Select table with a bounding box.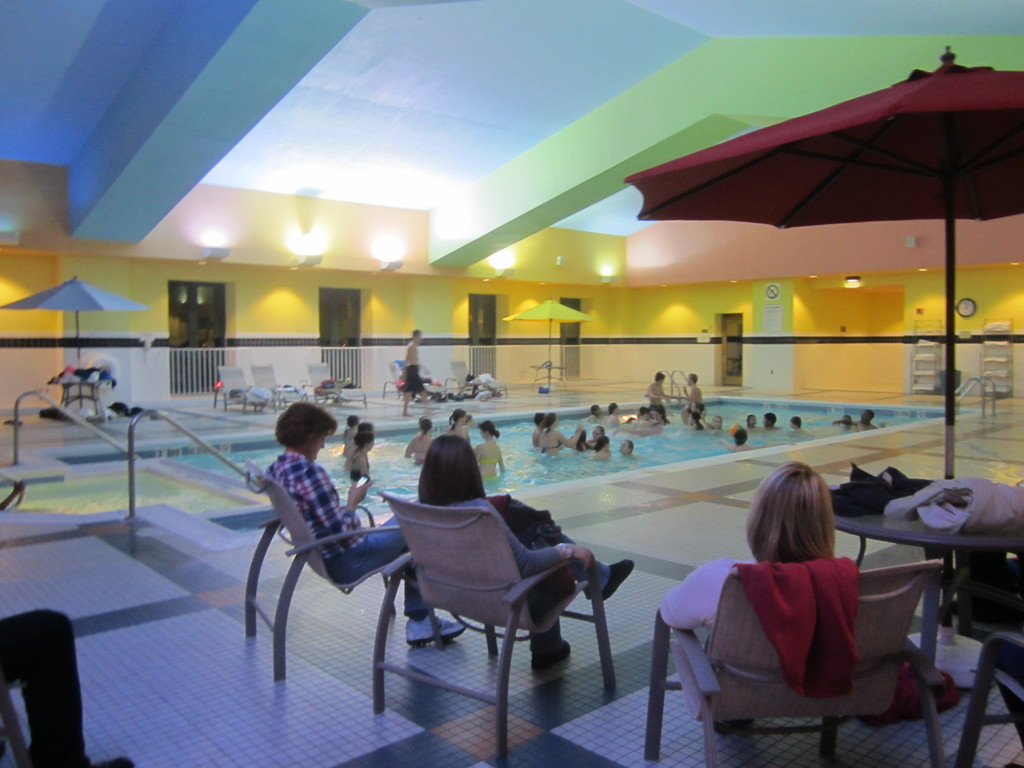
locate(825, 508, 1015, 686).
